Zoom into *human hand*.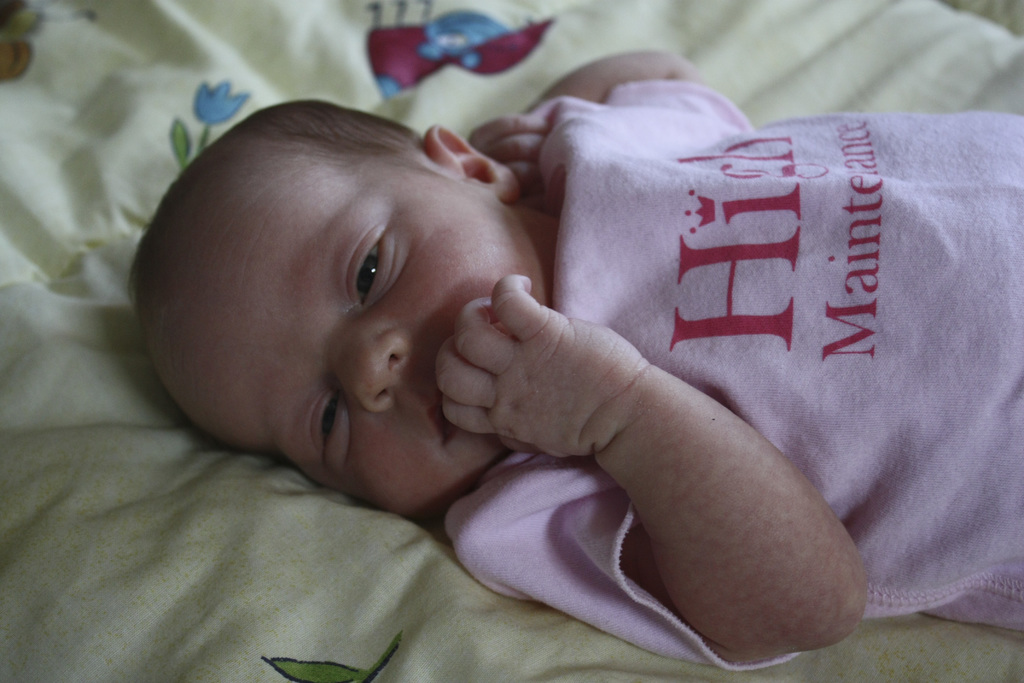
Zoom target: region(435, 275, 643, 459).
